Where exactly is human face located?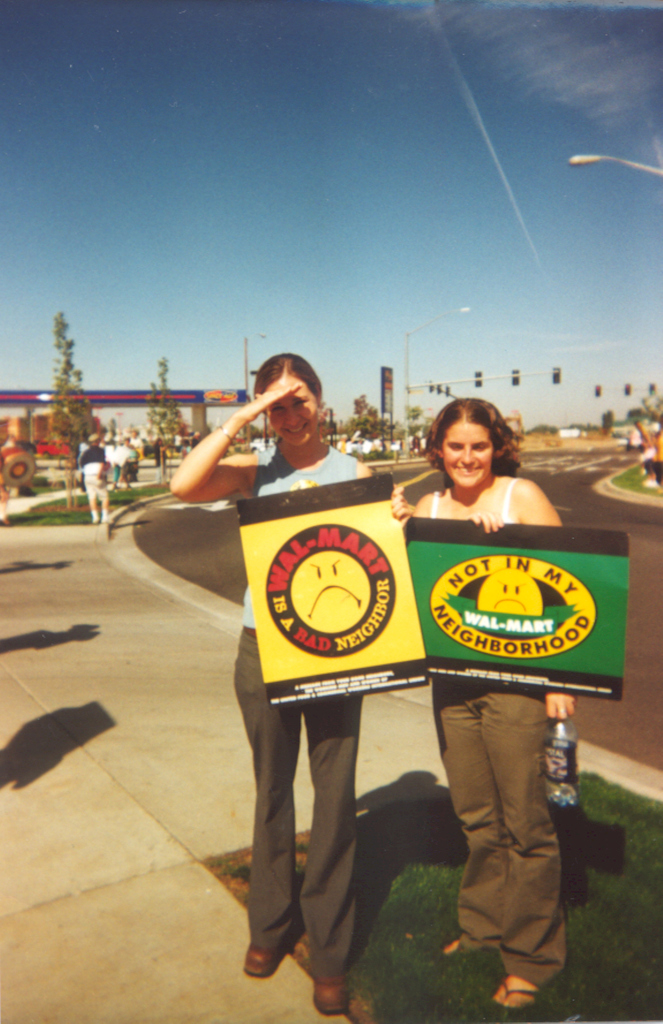
Its bounding box is <bbox>271, 378, 315, 449</bbox>.
